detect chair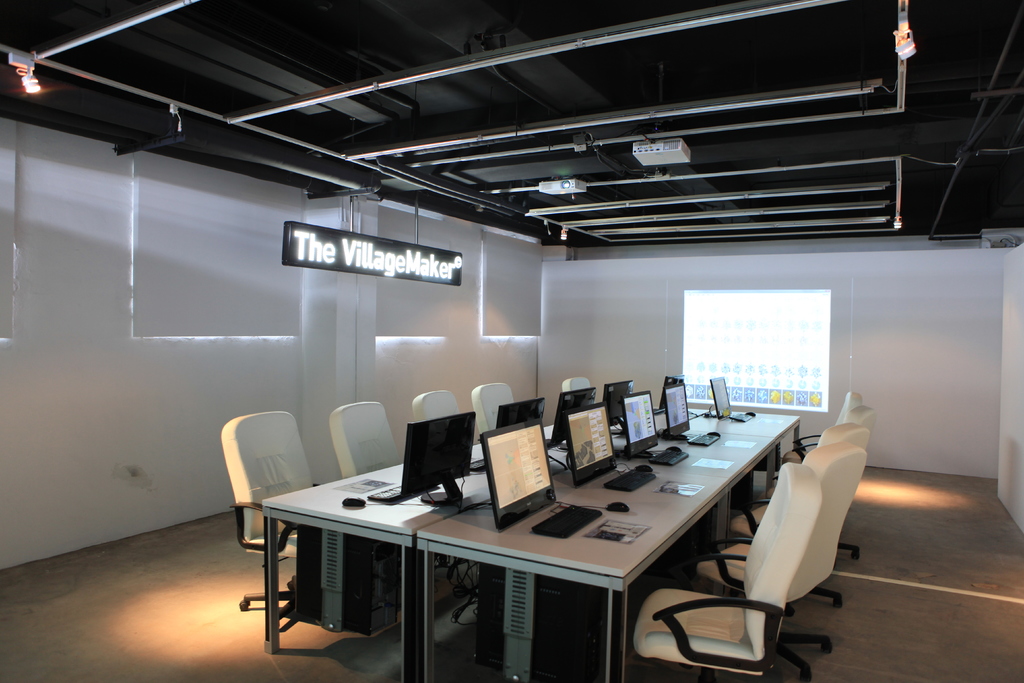
x1=327 y1=399 x2=398 y2=481
